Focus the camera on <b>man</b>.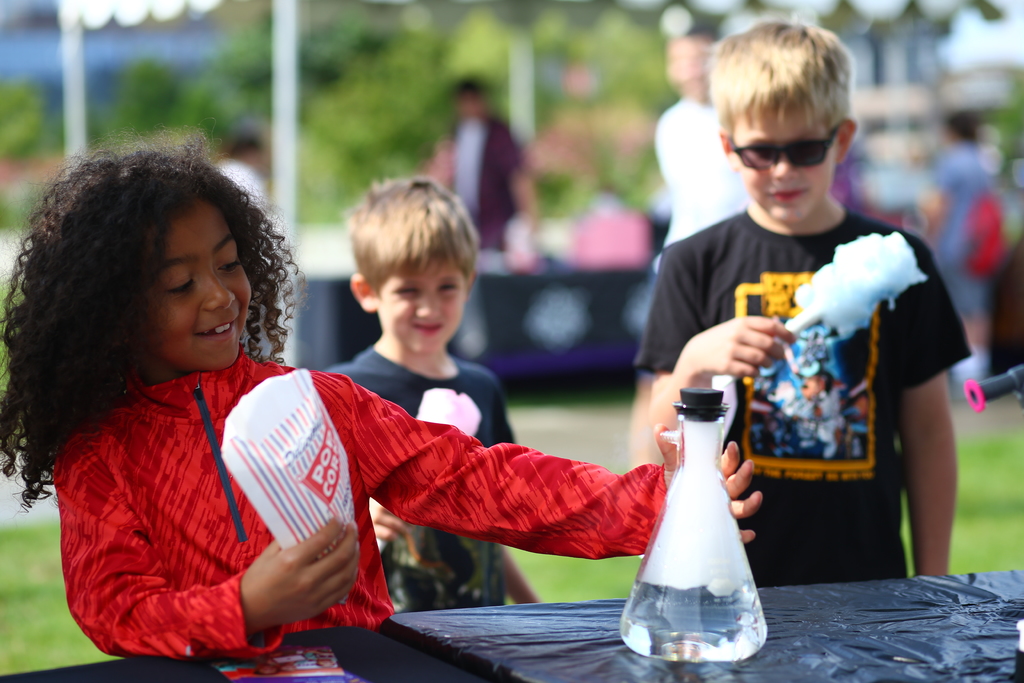
Focus region: <region>209, 122, 270, 223</region>.
